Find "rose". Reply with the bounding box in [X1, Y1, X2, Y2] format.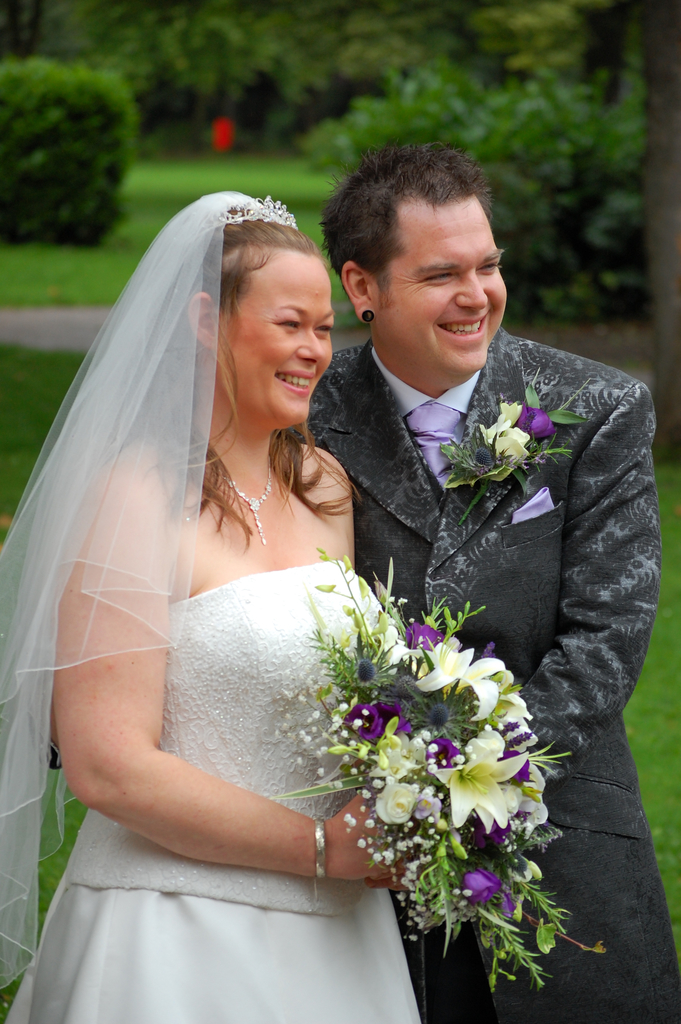
[405, 620, 443, 648].
